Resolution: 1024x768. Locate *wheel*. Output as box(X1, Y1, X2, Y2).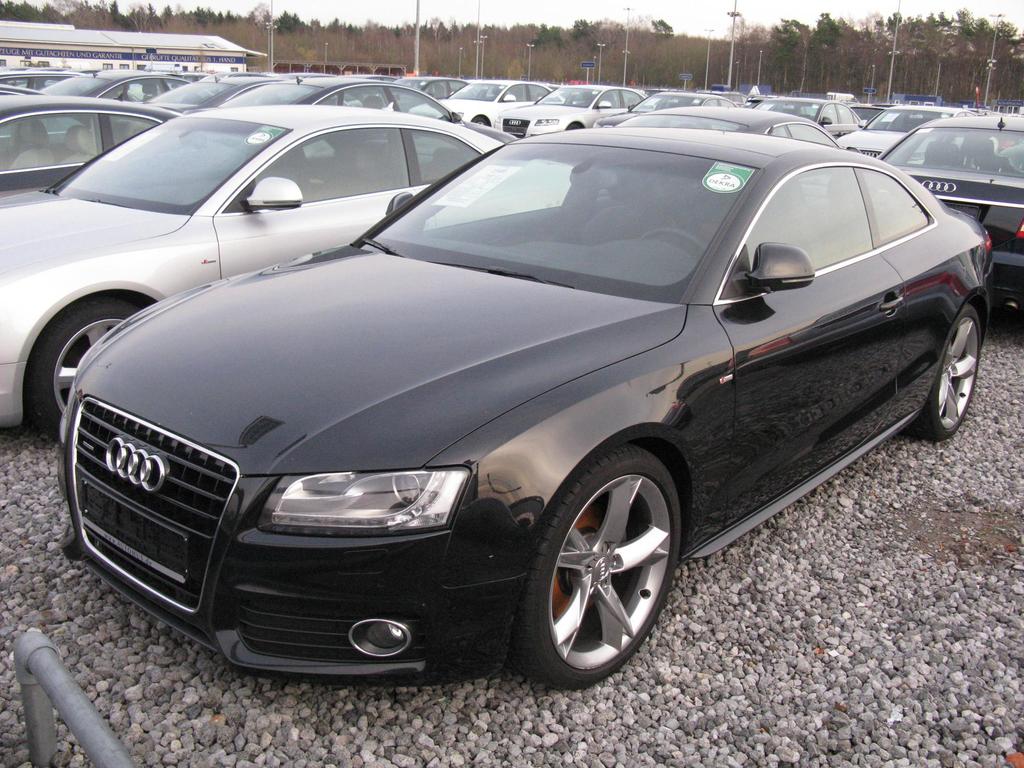
box(472, 119, 490, 127).
